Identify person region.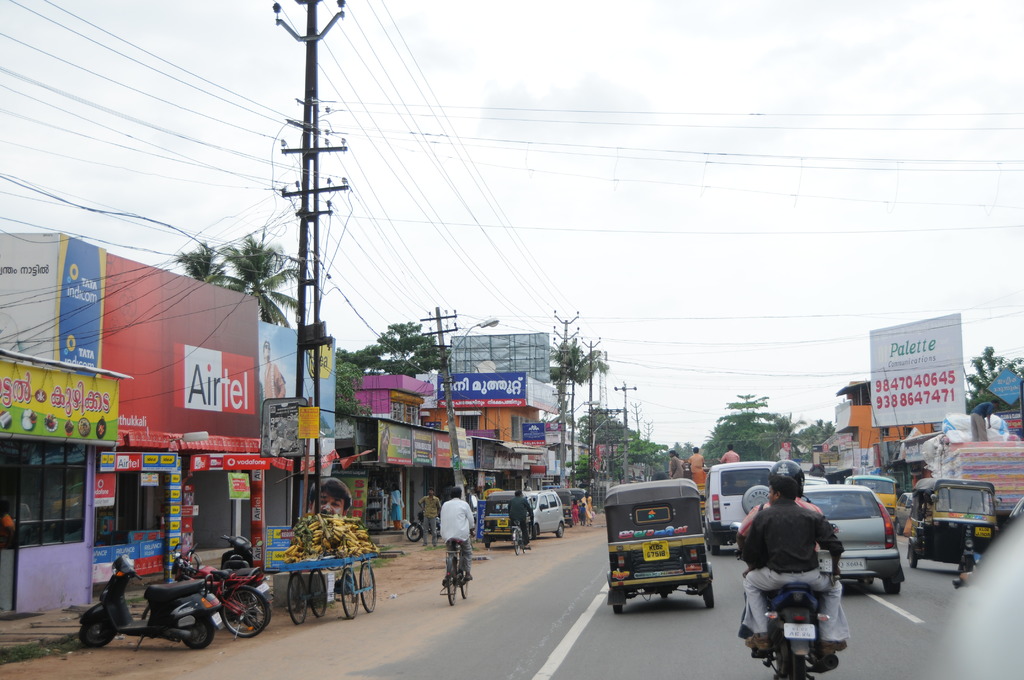
Region: [left=687, top=444, right=707, bottom=489].
